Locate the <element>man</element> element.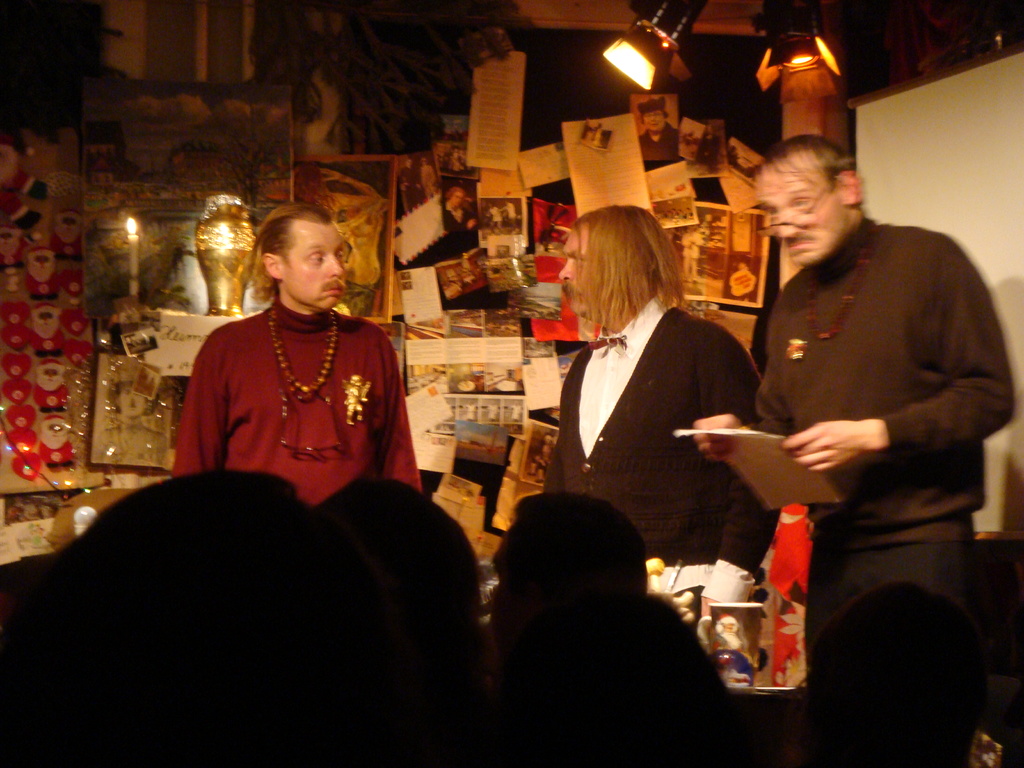
Element bbox: {"x1": 140, "y1": 285, "x2": 444, "y2": 500}.
